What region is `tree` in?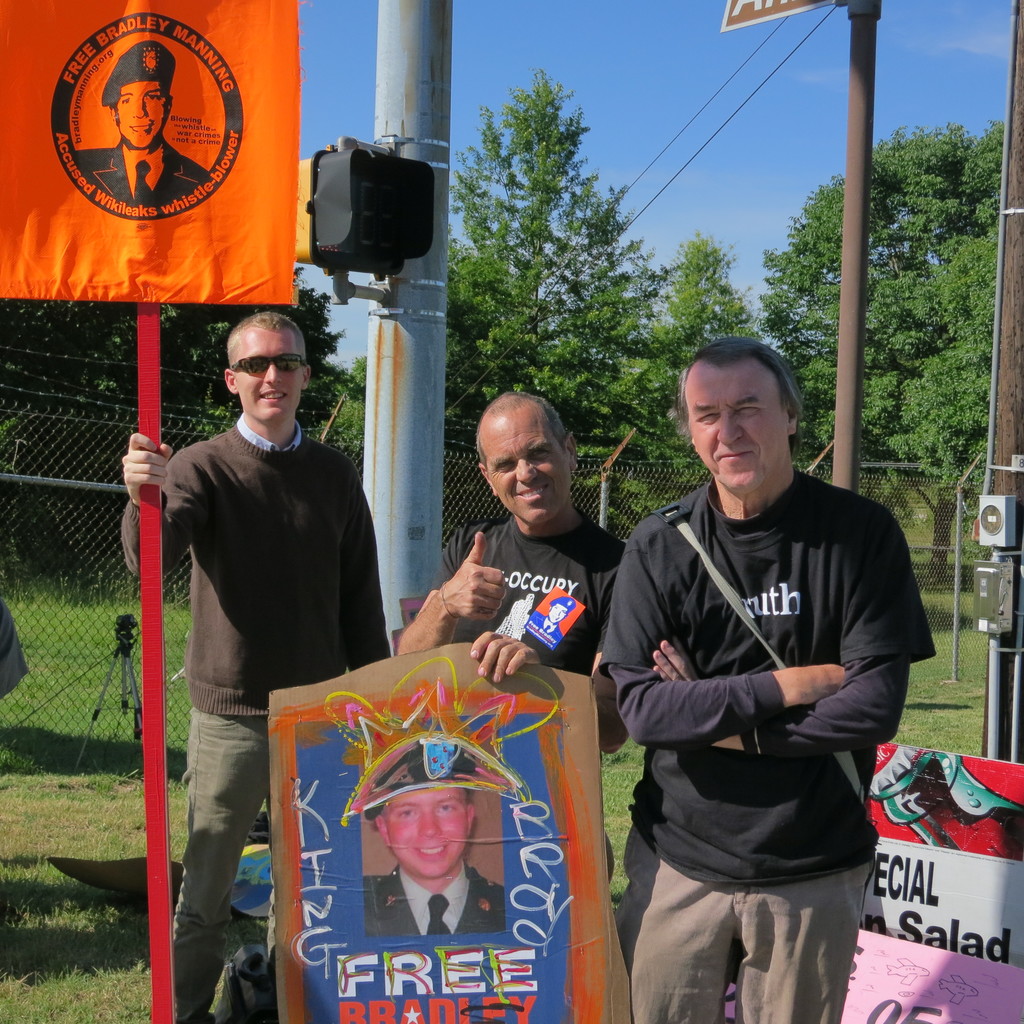
<bbox>671, 244, 746, 460</bbox>.
